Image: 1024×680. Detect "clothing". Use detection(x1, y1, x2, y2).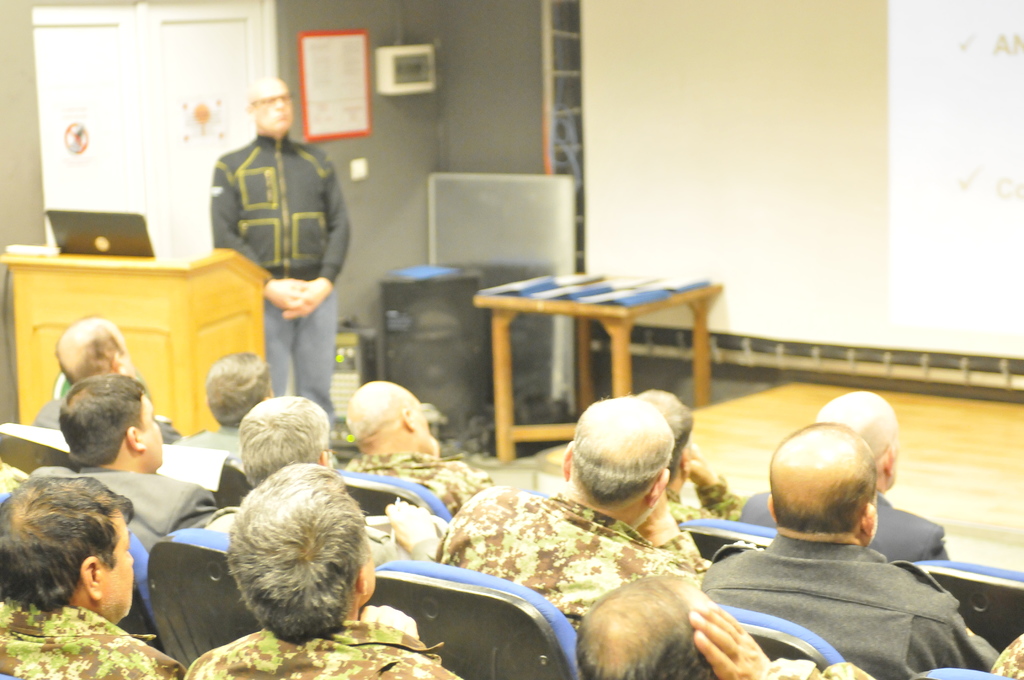
detection(653, 472, 755, 534).
